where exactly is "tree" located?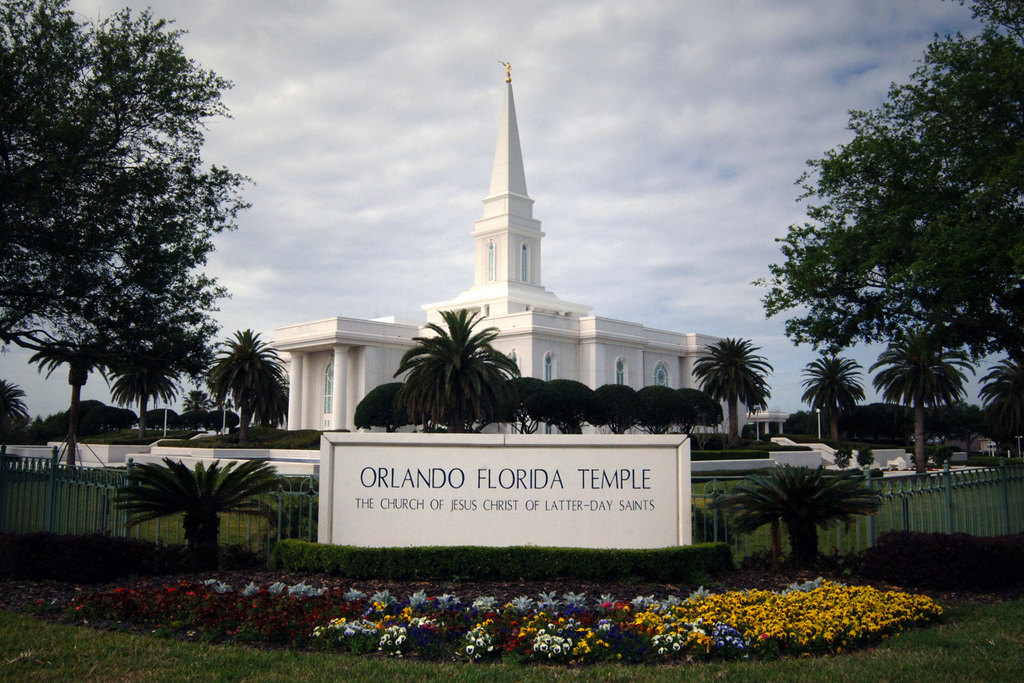
Its bounding box is rect(109, 329, 196, 449).
